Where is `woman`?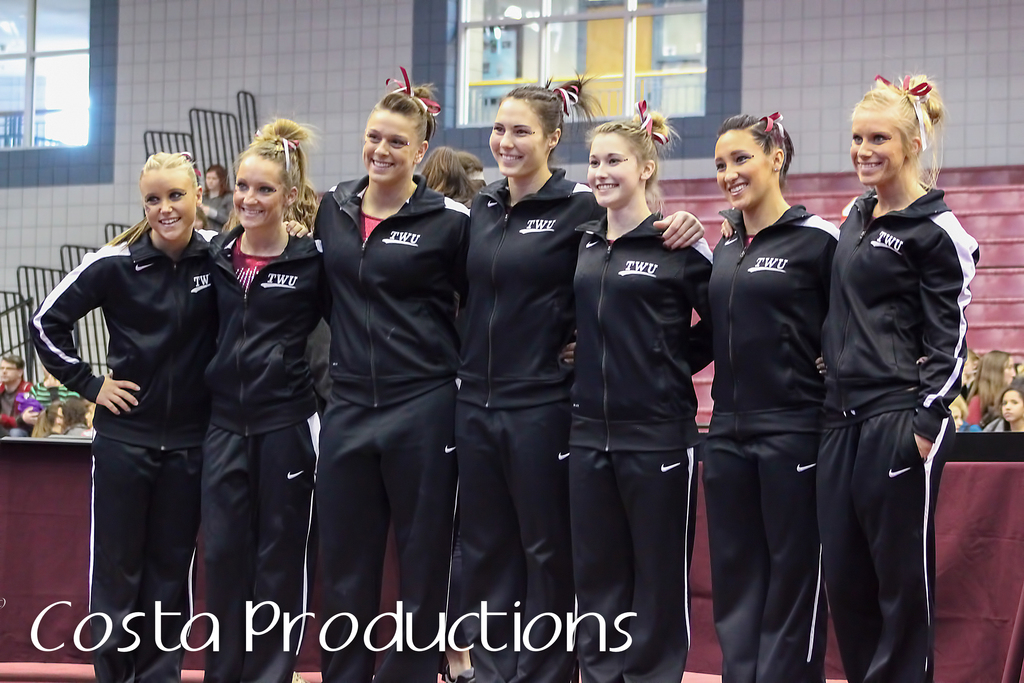
region(186, 120, 330, 682).
